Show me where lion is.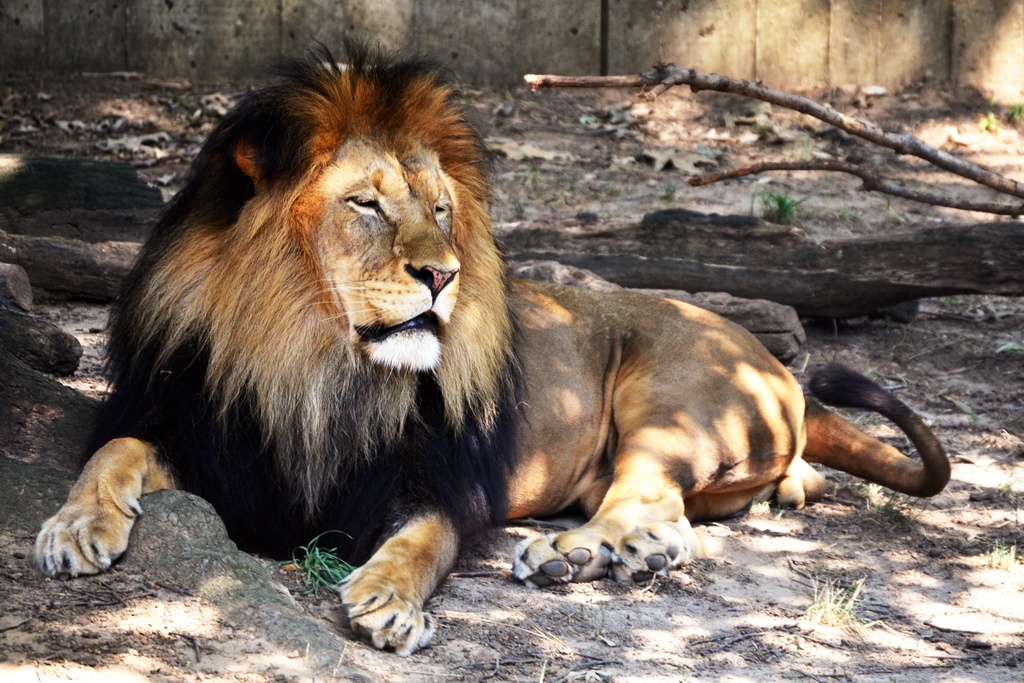
lion is at (30,30,948,659).
